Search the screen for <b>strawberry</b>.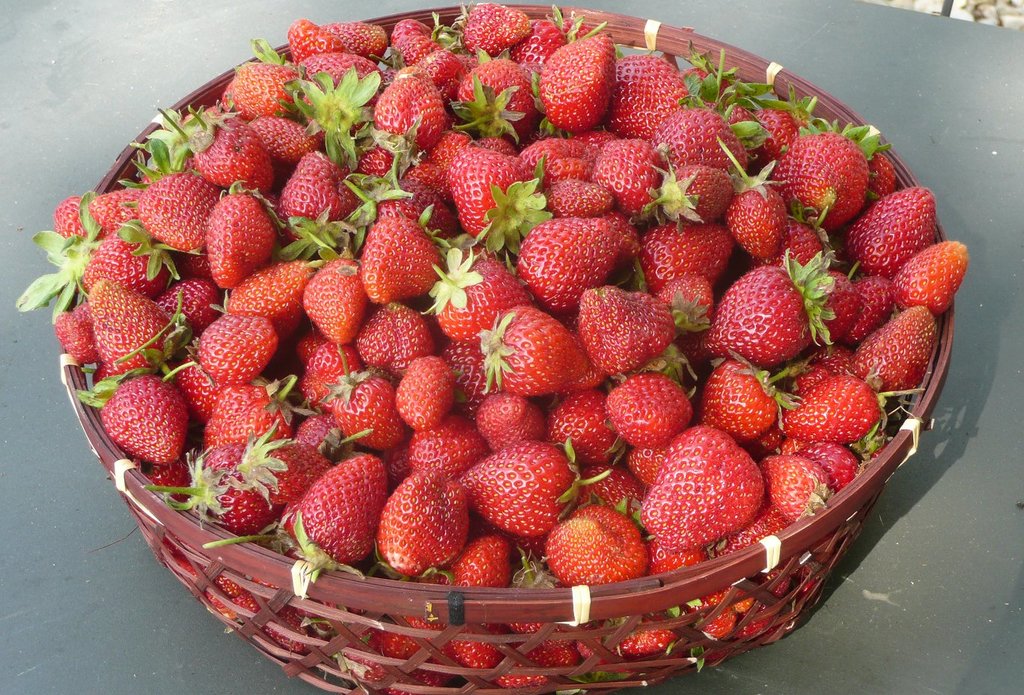
Found at BBox(639, 205, 736, 282).
